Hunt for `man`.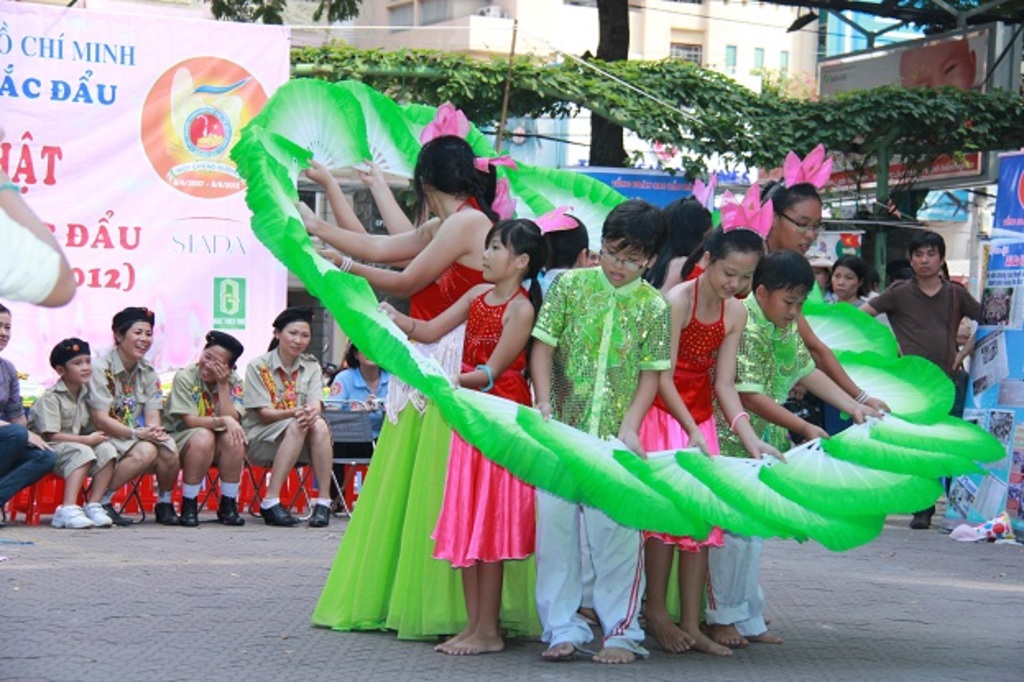
Hunted down at (855,227,991,526).
